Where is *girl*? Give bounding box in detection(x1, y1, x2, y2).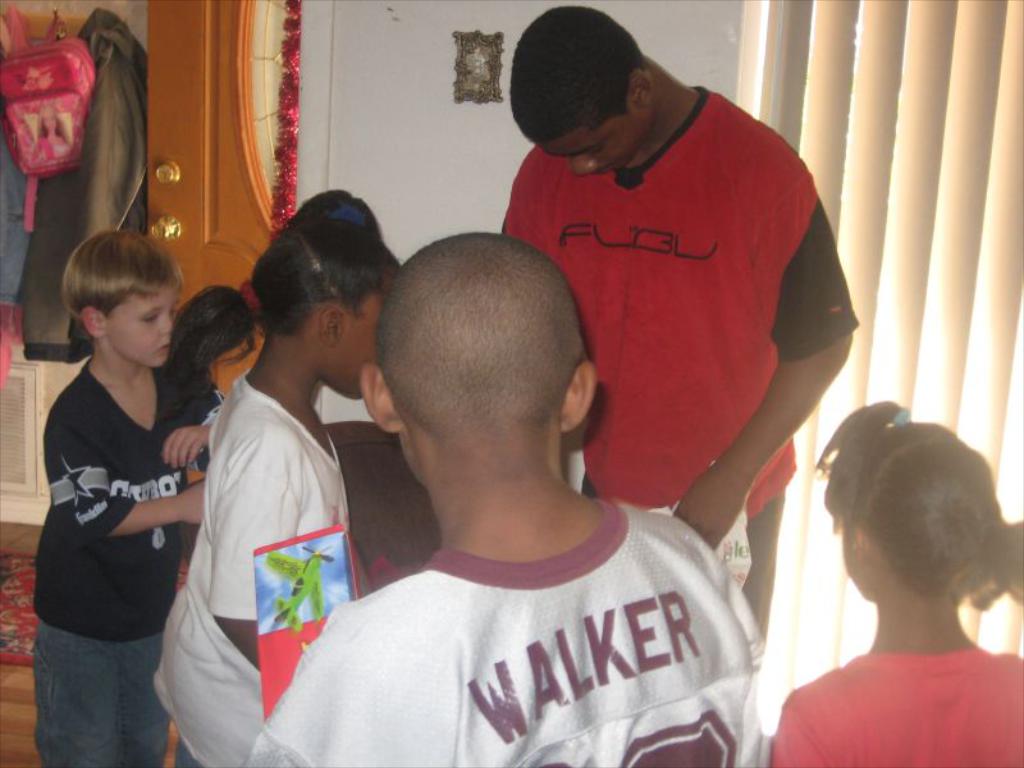
detection(771, 401, 1023, 765).
